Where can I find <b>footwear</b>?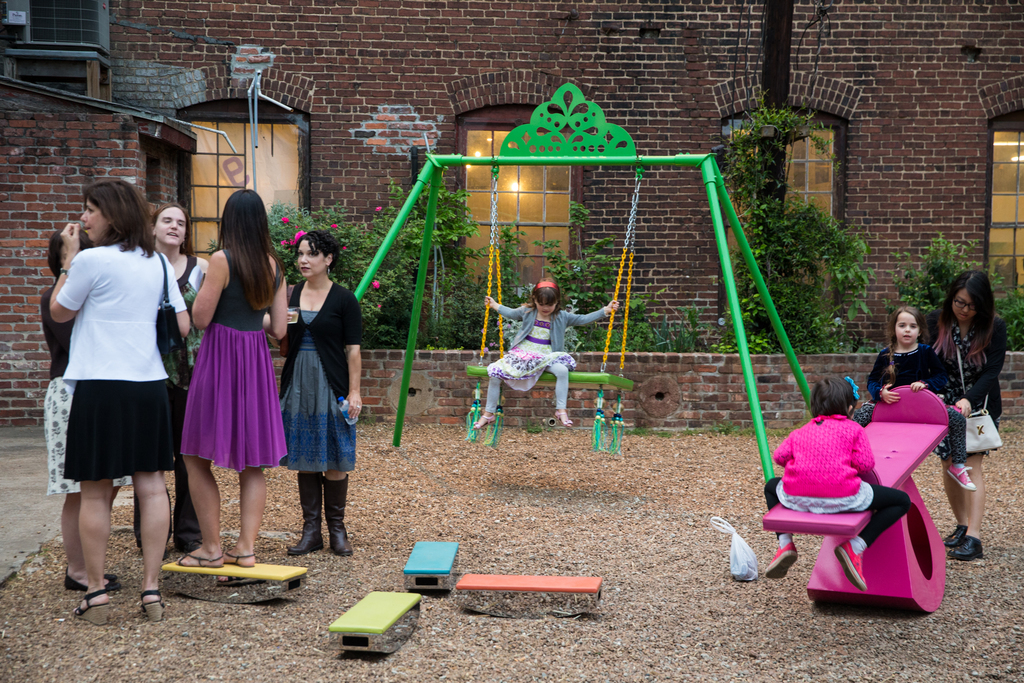
You can find it at [x1=945, y1=523, x2=966, y2=547].
